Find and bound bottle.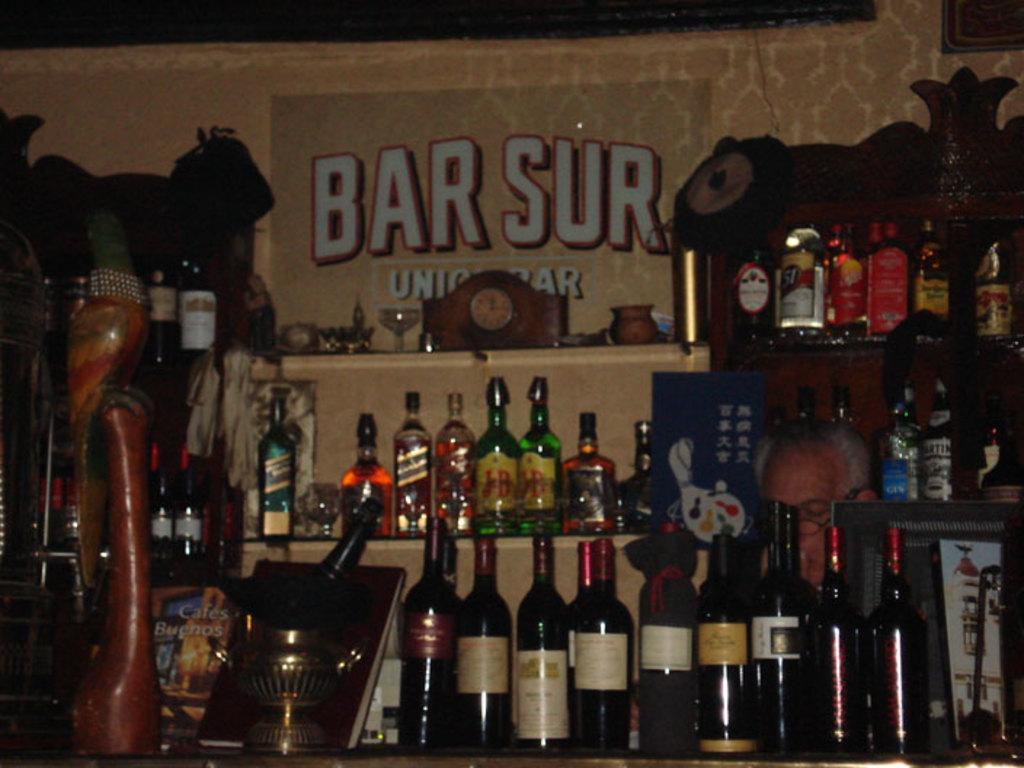
Bound: [x1=559, y1=407, x2=620, y2=534].
